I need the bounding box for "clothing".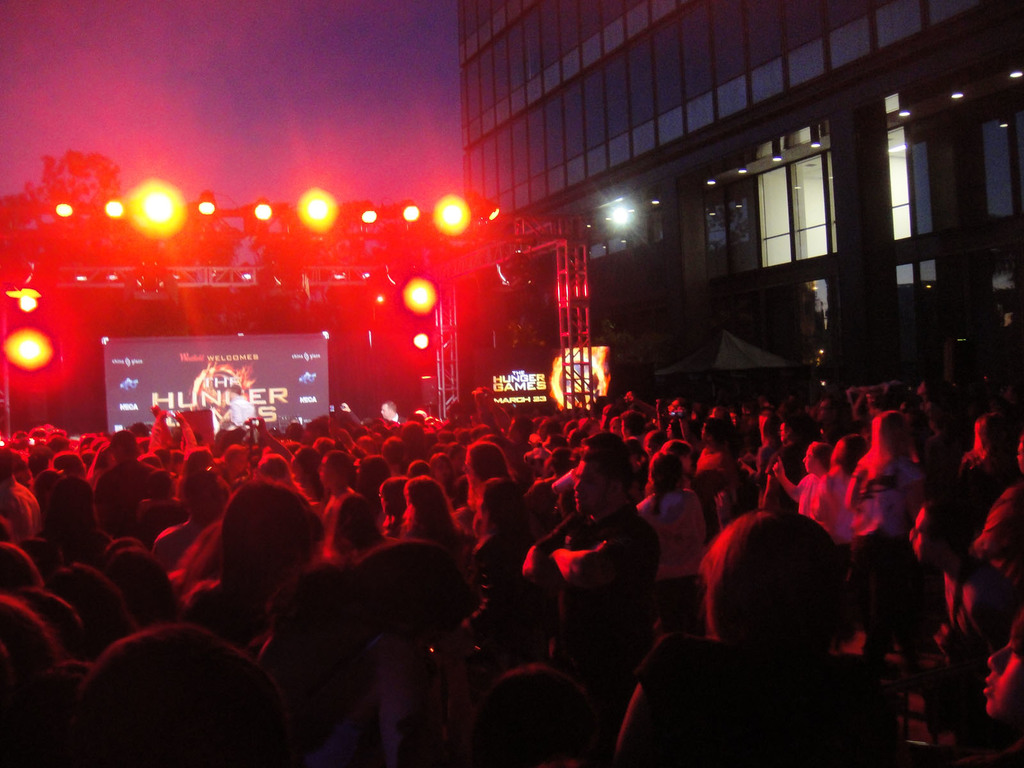
Here it is: 472 525 545 653.
